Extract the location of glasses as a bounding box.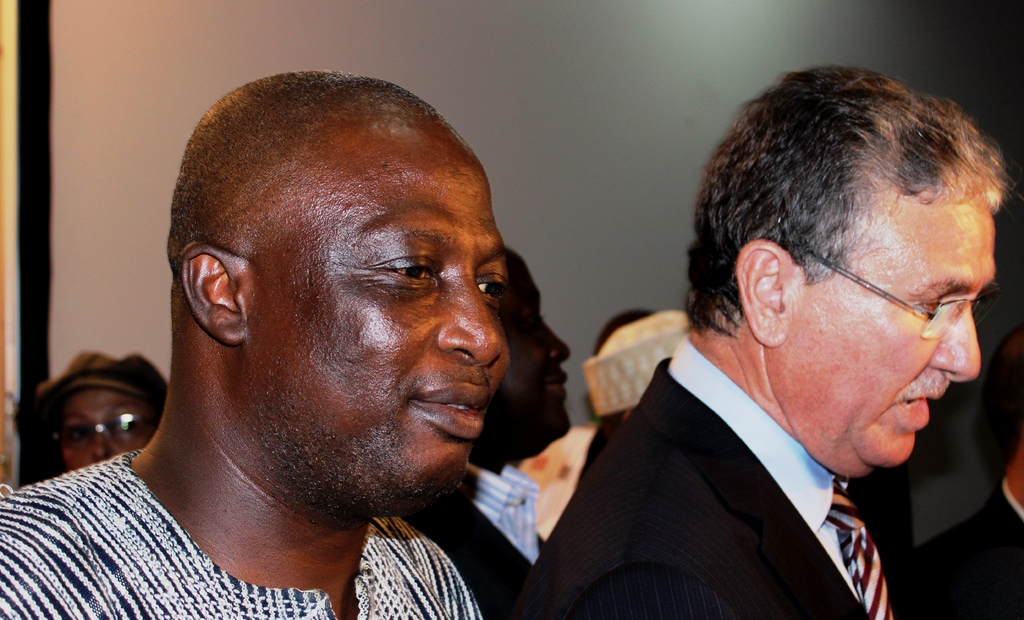
left=726, top=227, right=1007, bottom=348.
